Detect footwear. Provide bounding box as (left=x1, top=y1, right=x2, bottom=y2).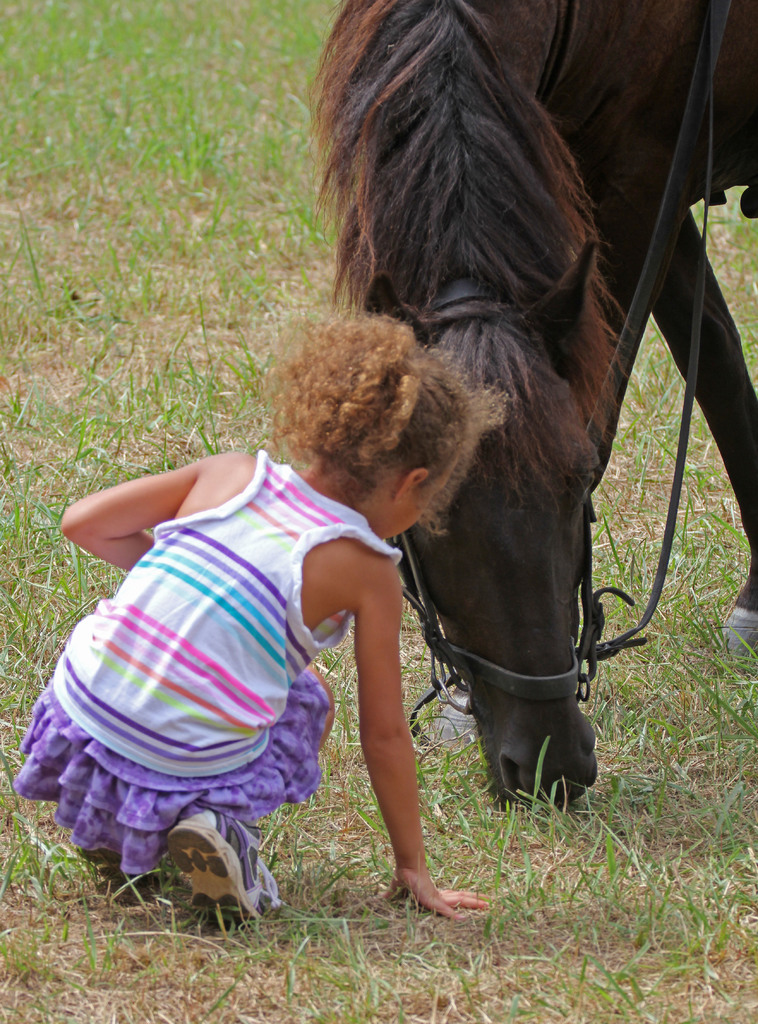
(left=81, top=833, right=161, bottom=903).
